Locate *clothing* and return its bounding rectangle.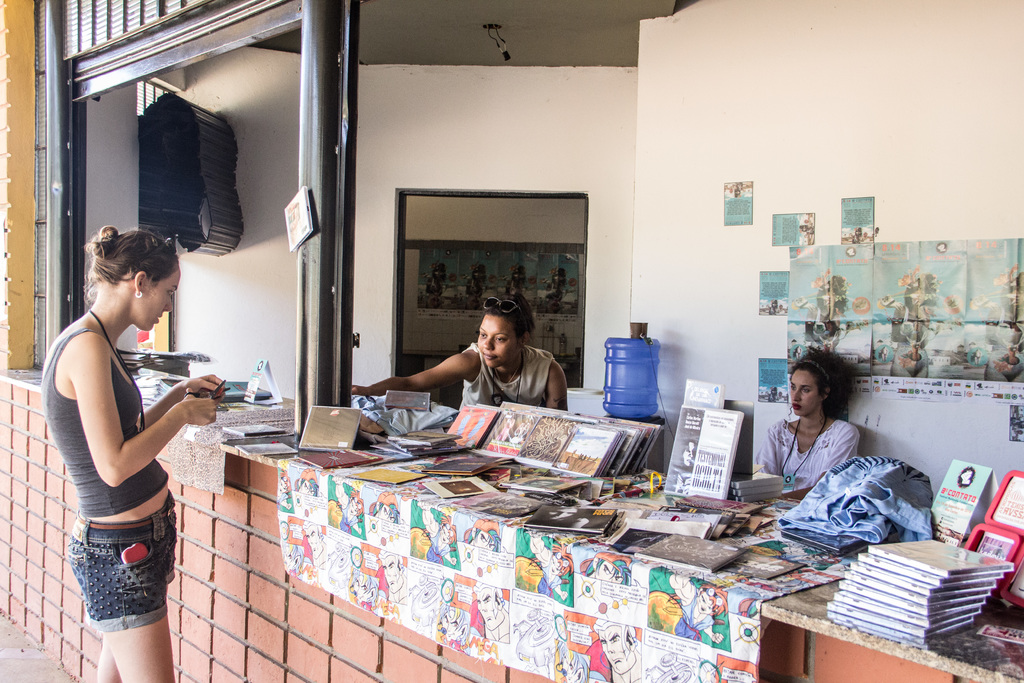
box=[52, 276, 198, 617].
